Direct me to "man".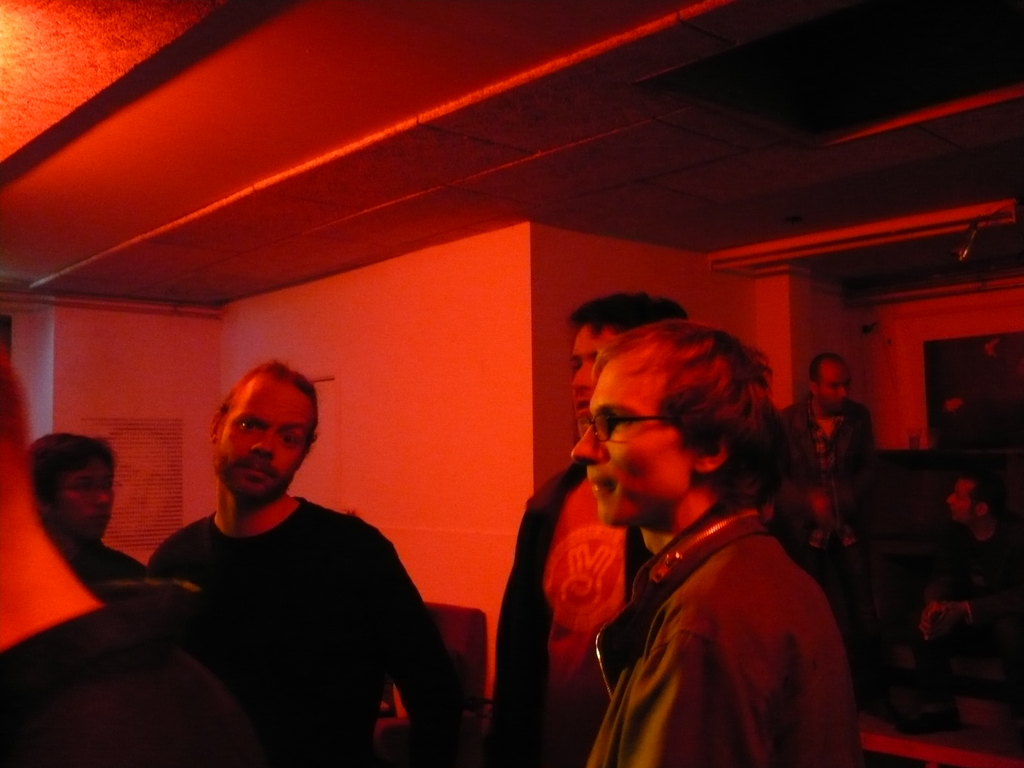
Direction: pyautogui.locateOnScreen(887, 468, 1023, 740).
